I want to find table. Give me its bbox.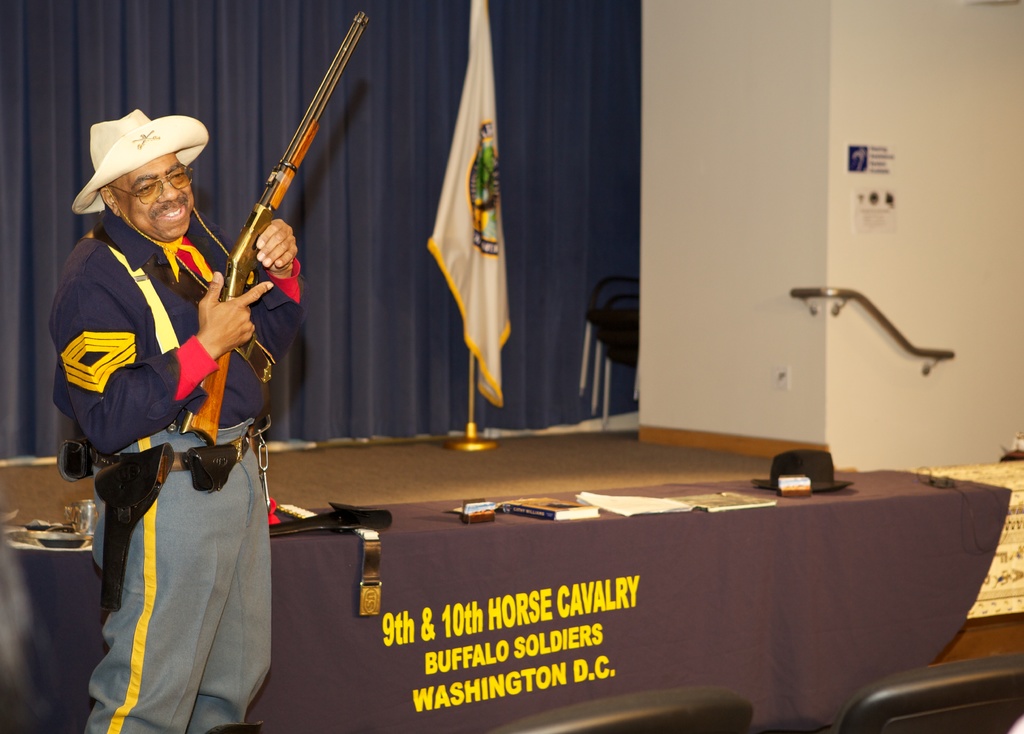
{"x1": 0, "y1": 451, "x2": 1007, "y2": 733}.
